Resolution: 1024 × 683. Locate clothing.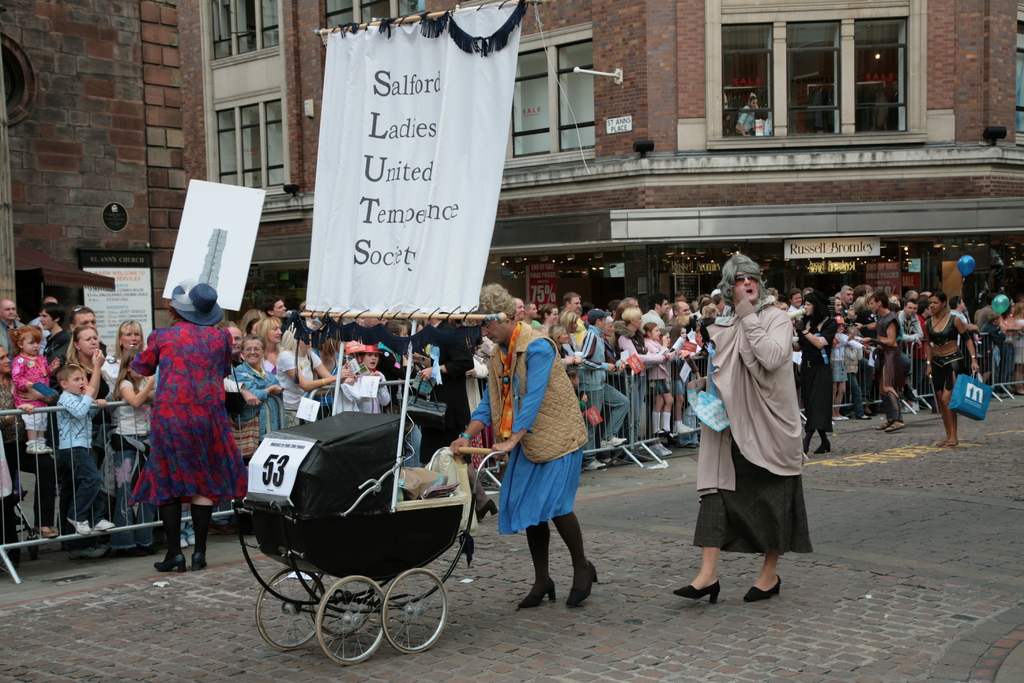
l=925, t=313, r=972, b=397.
